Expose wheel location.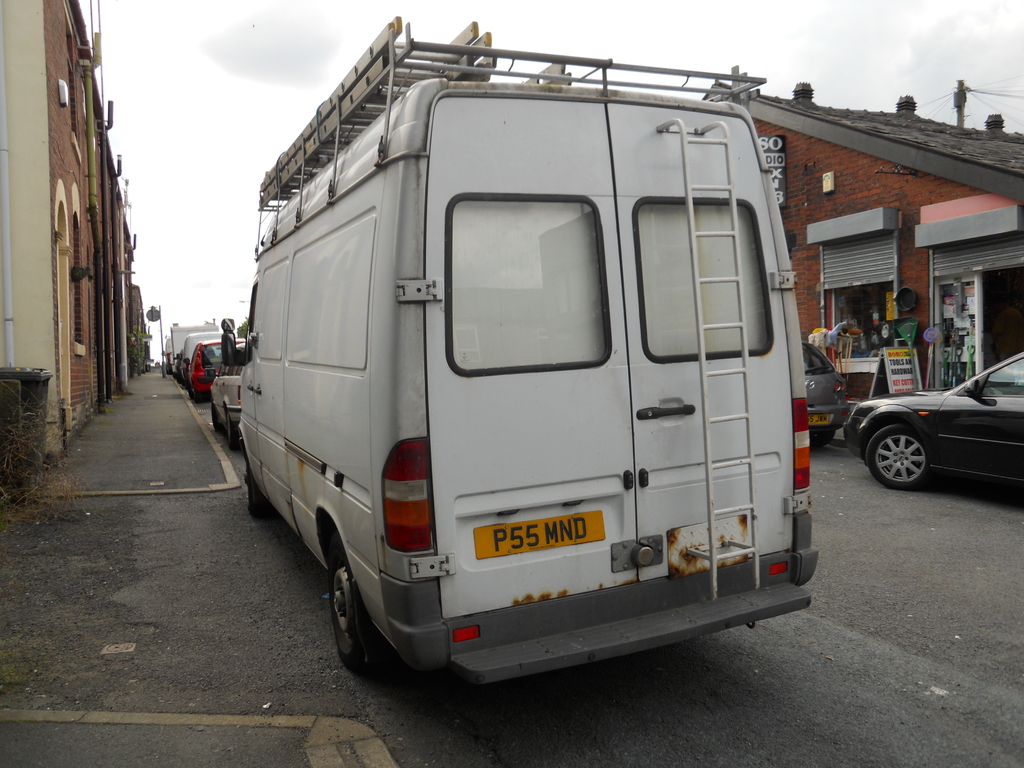
Exposed at bbox(812, 430, 840, 444).
